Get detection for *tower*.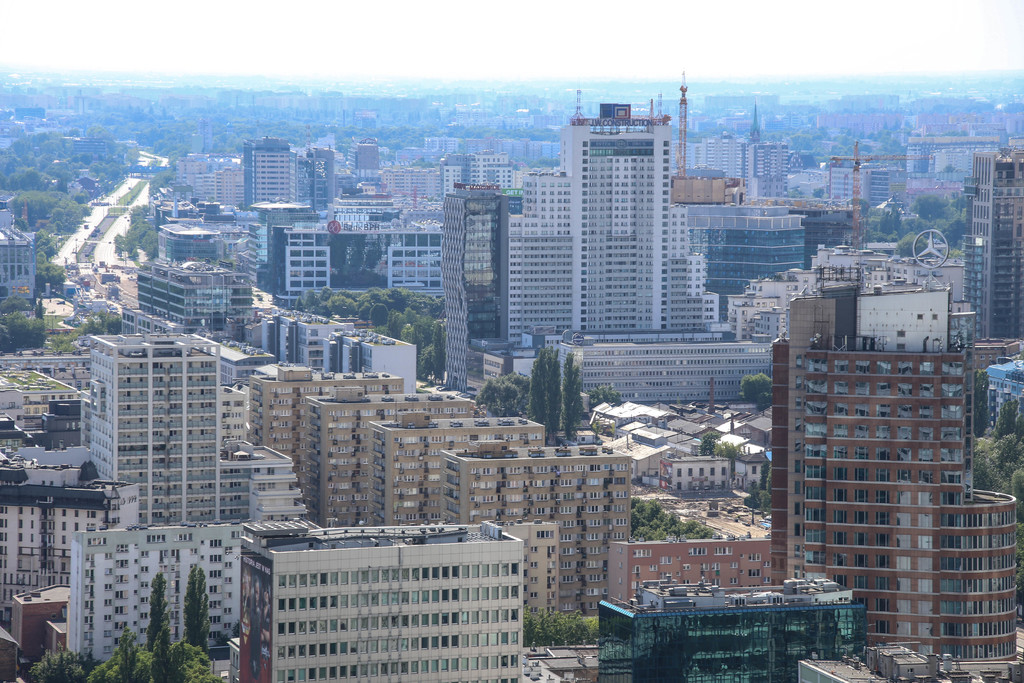
Detection: 602:547:862:682.
